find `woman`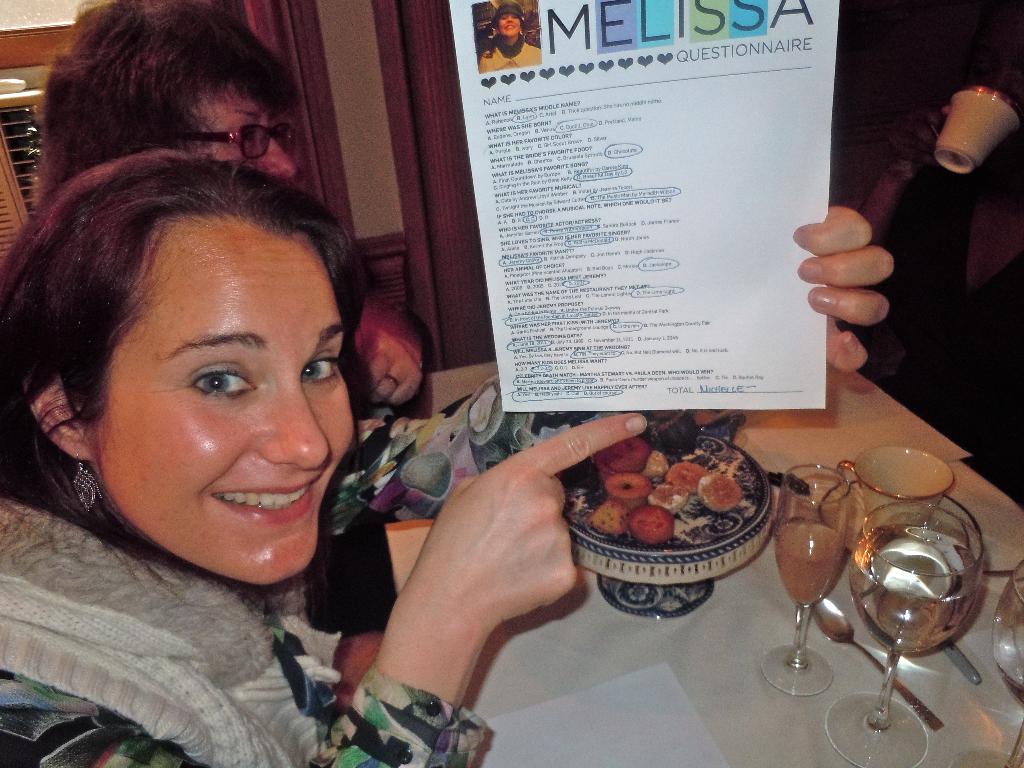
(477,3,541,74)
